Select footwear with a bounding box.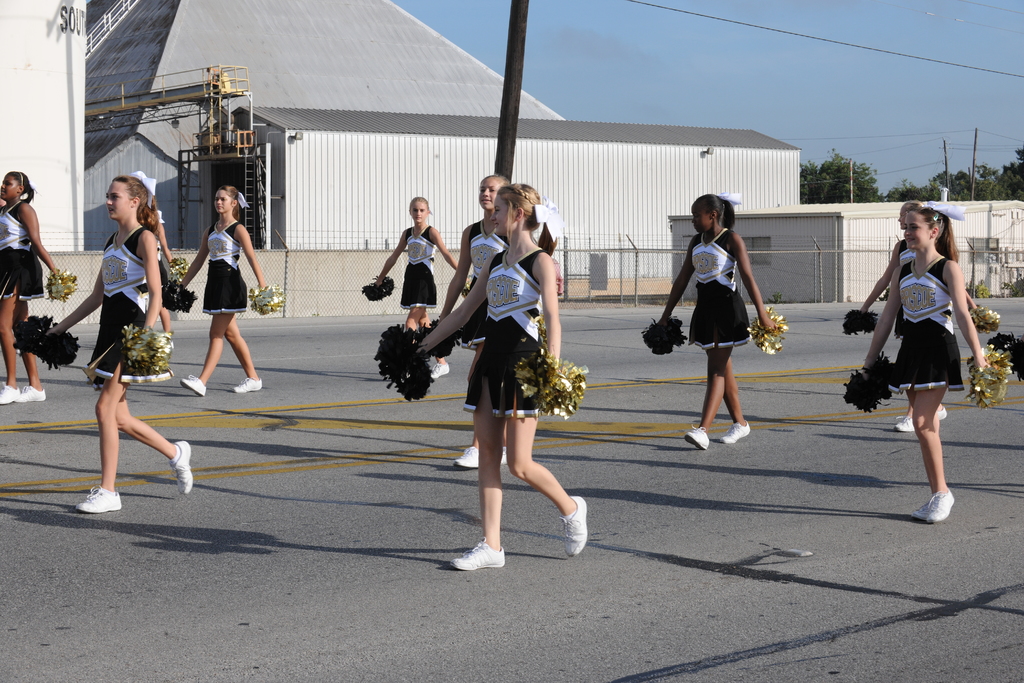
[x1=445, y1=530, x2=510, y2=584].
